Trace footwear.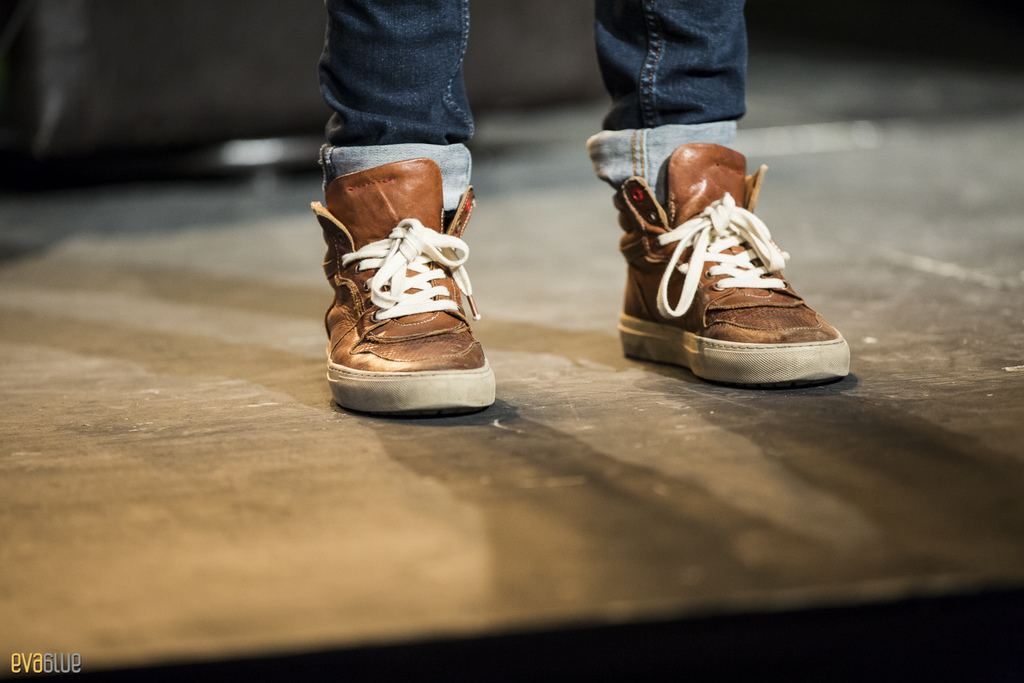
Traced to Rect(296, 155, 496, 408).
